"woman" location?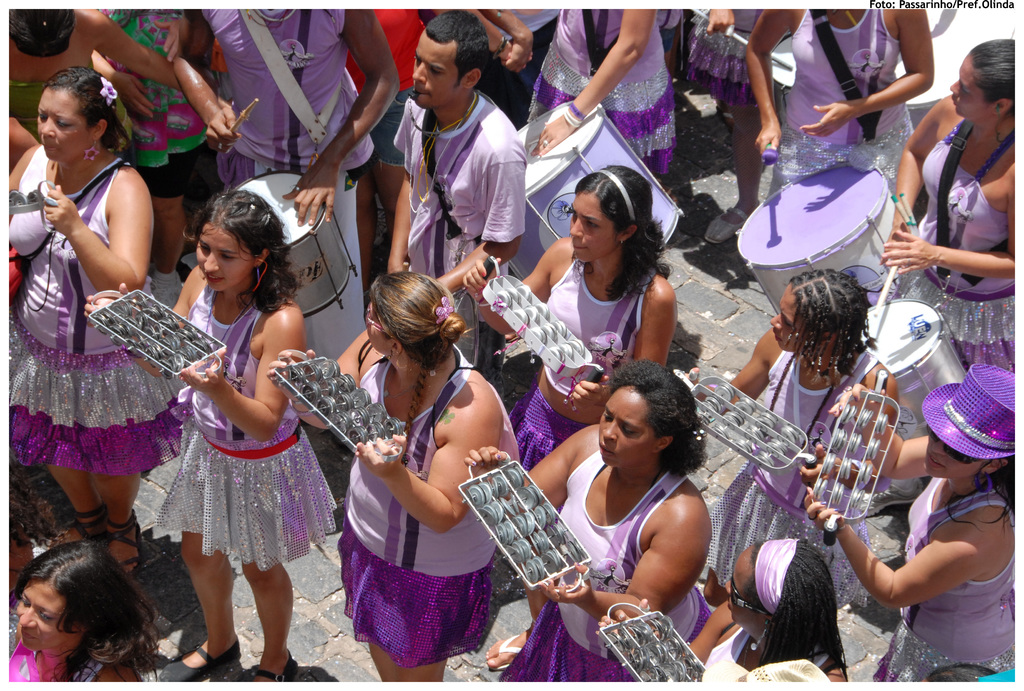
(left=860, top=37, right=1020, bottom=516)
